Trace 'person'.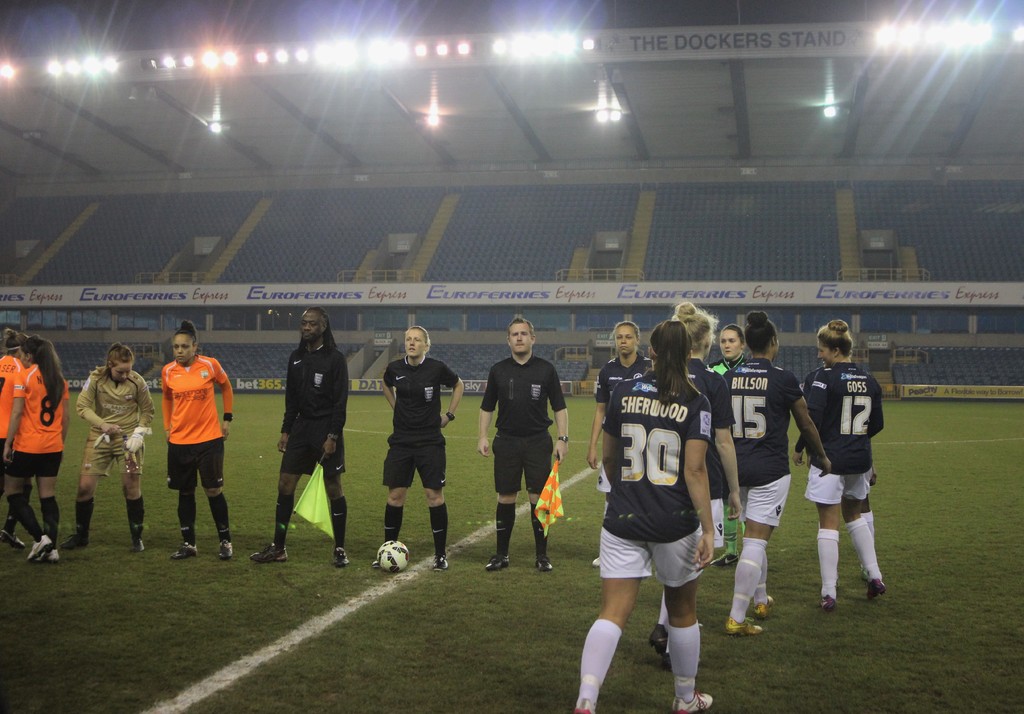
Traced to (left=0, top=332, right=74, bottom=564).
